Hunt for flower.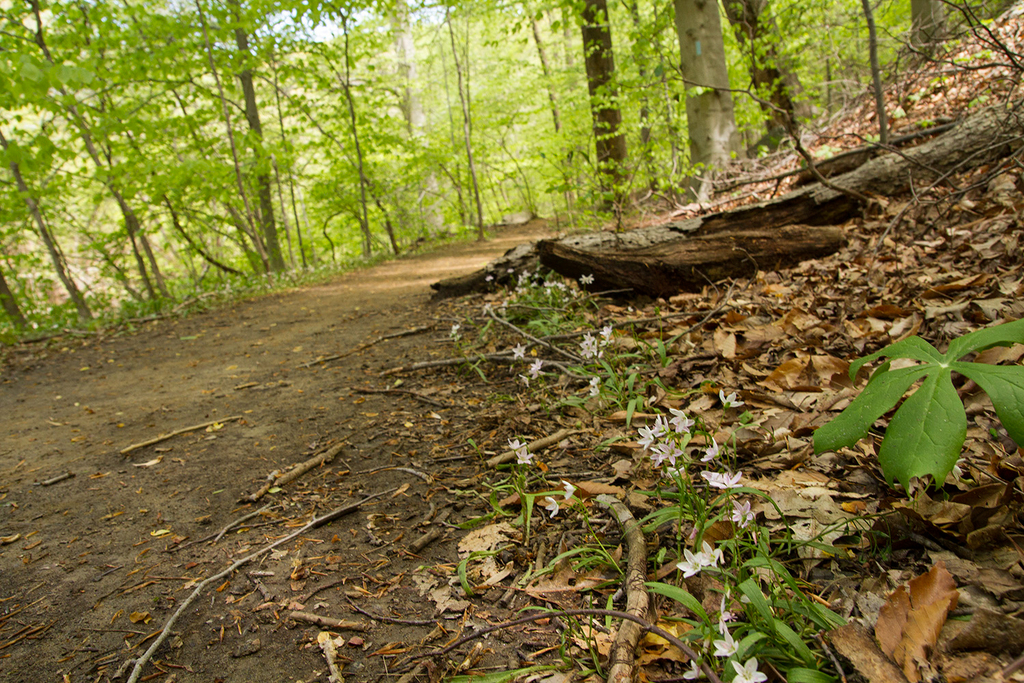
Hunted down at (x1=707, y1=468, x2=744, y2=490).
